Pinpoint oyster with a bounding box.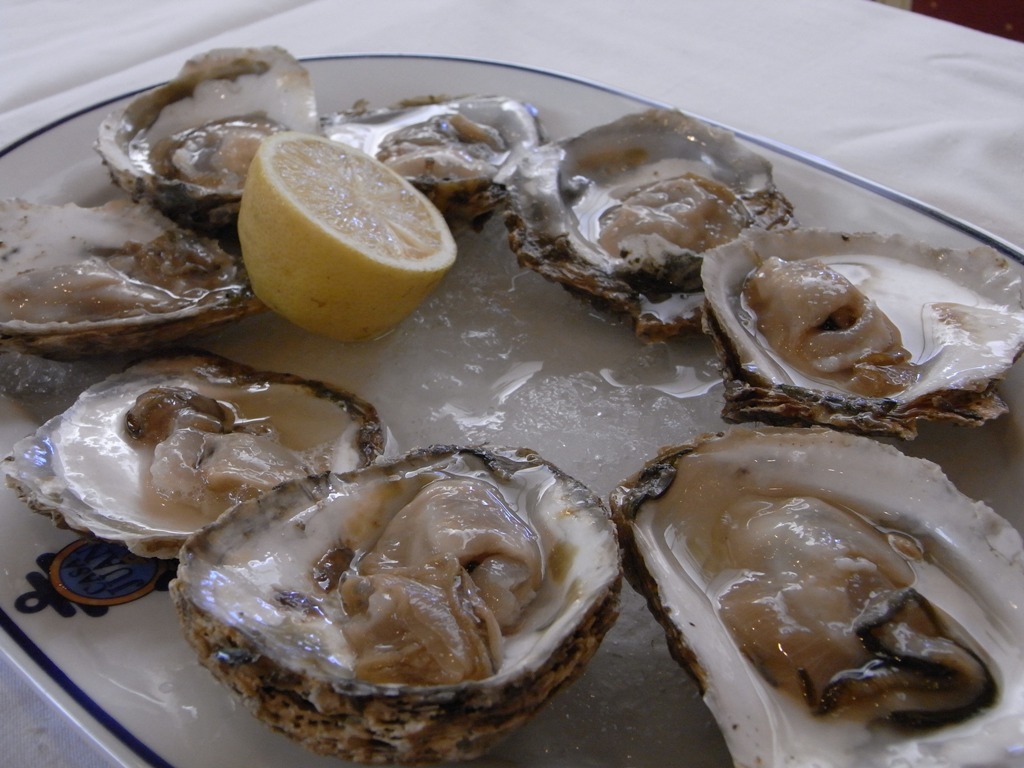
detection(604, 423, 1023, 767).
